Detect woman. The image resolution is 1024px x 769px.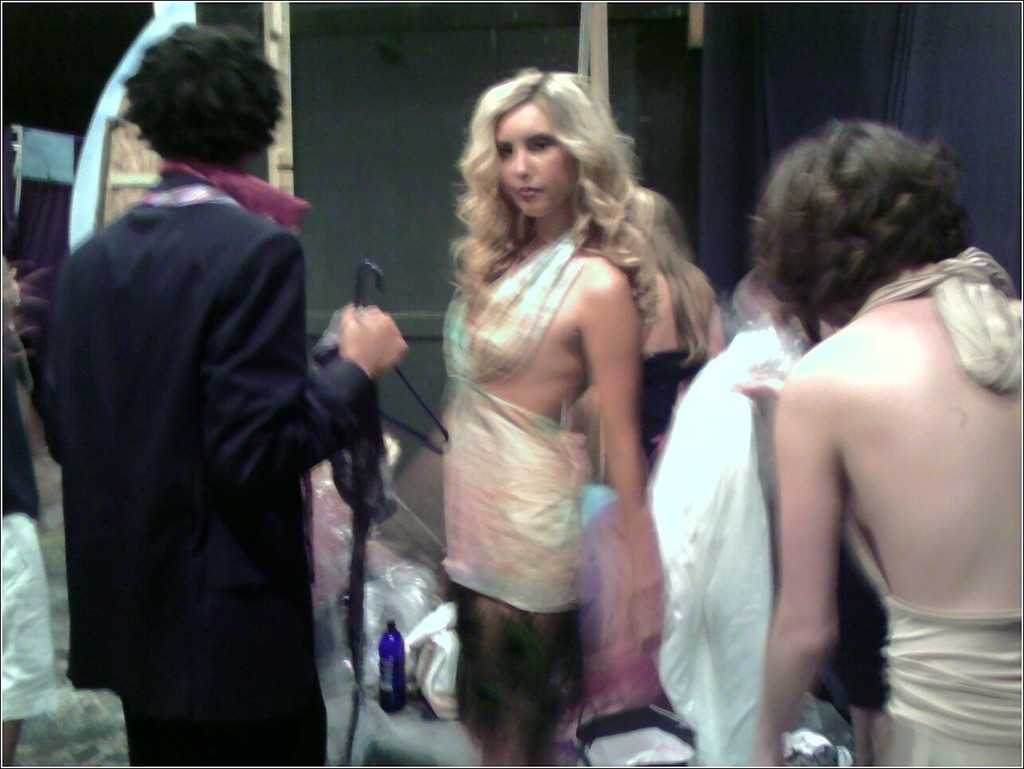
(401, 62, 693, 742).
